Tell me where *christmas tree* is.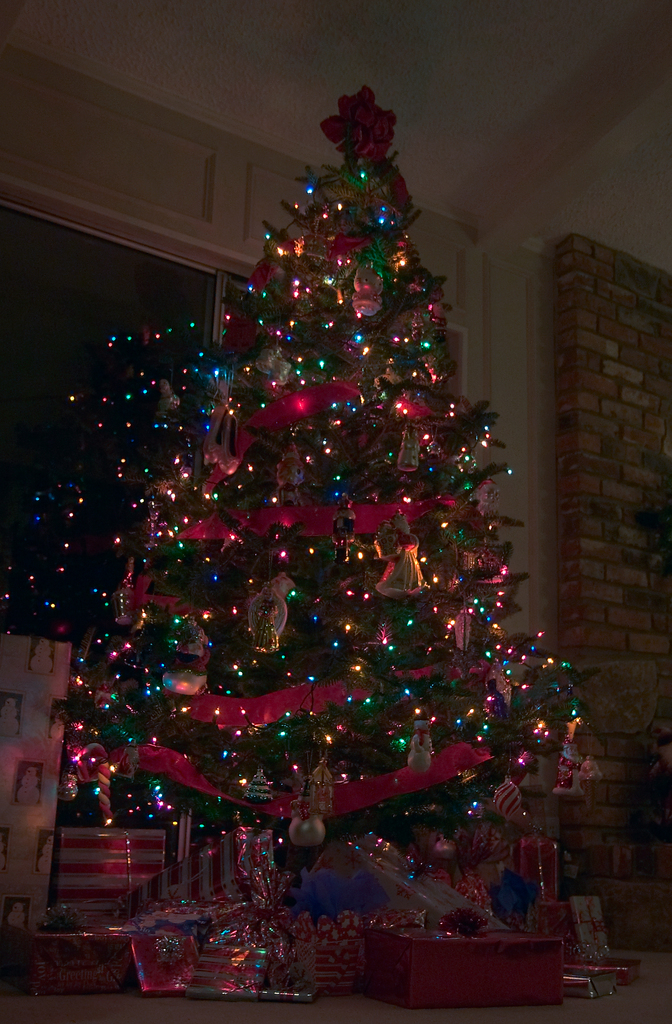
*christmas tree* is at (x1=60, y1=85, x2=589, y2=925).
